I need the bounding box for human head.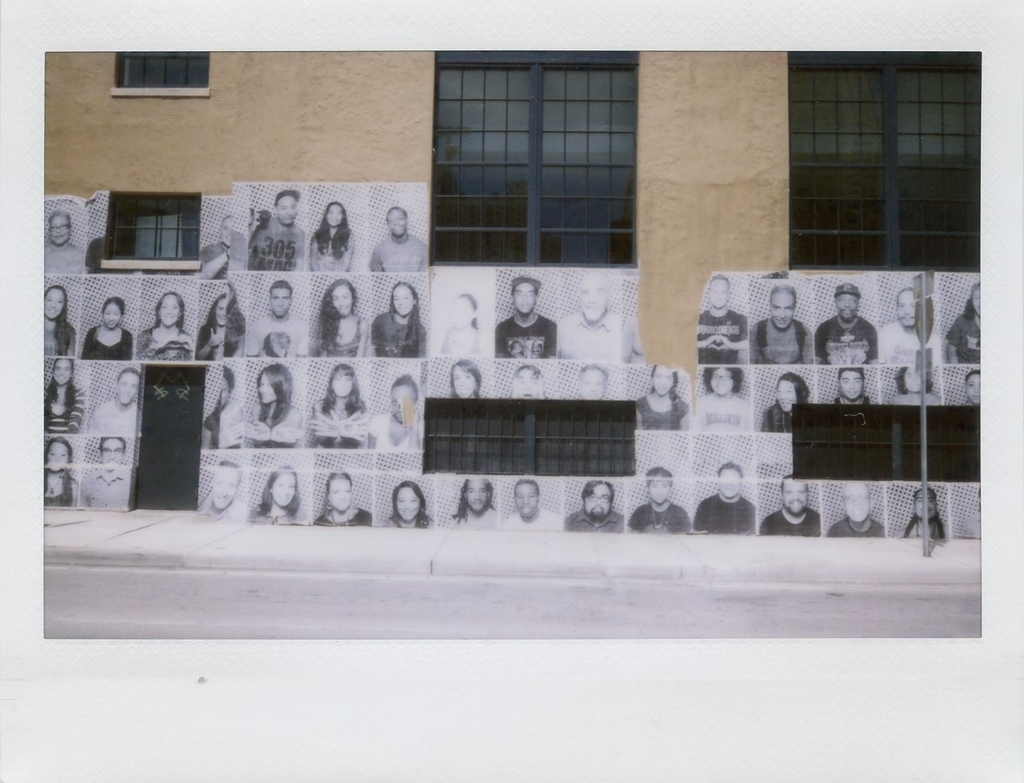
Here it is: detection(966, 370, 980, 402).
